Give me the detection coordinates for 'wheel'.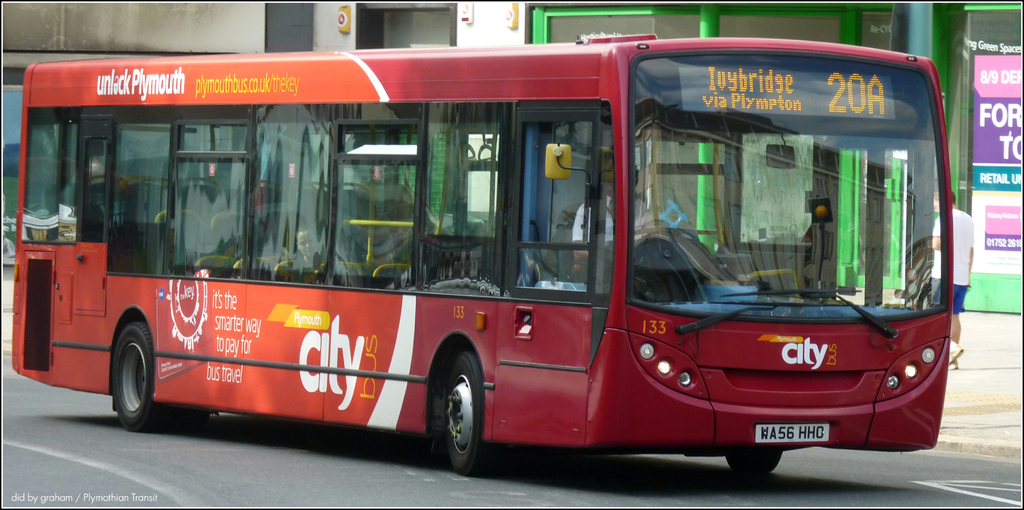
x1=641 y1=230 x2=708 y2=254.
